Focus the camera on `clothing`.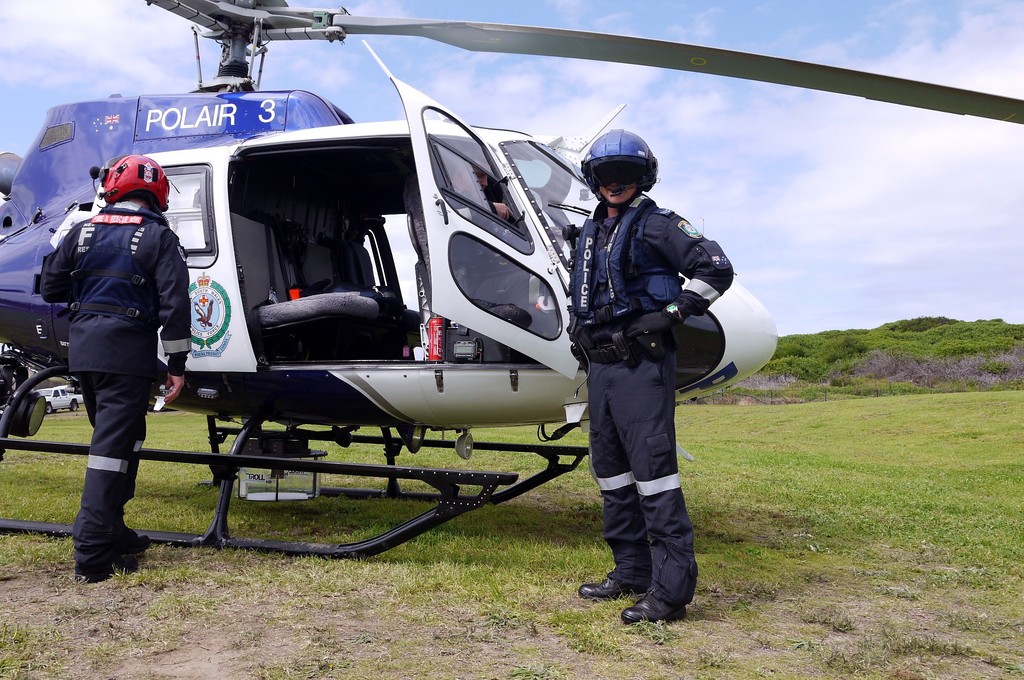
Focus region: {"left": 43, "top": 206, "right": 181, "bottom": 563}.
